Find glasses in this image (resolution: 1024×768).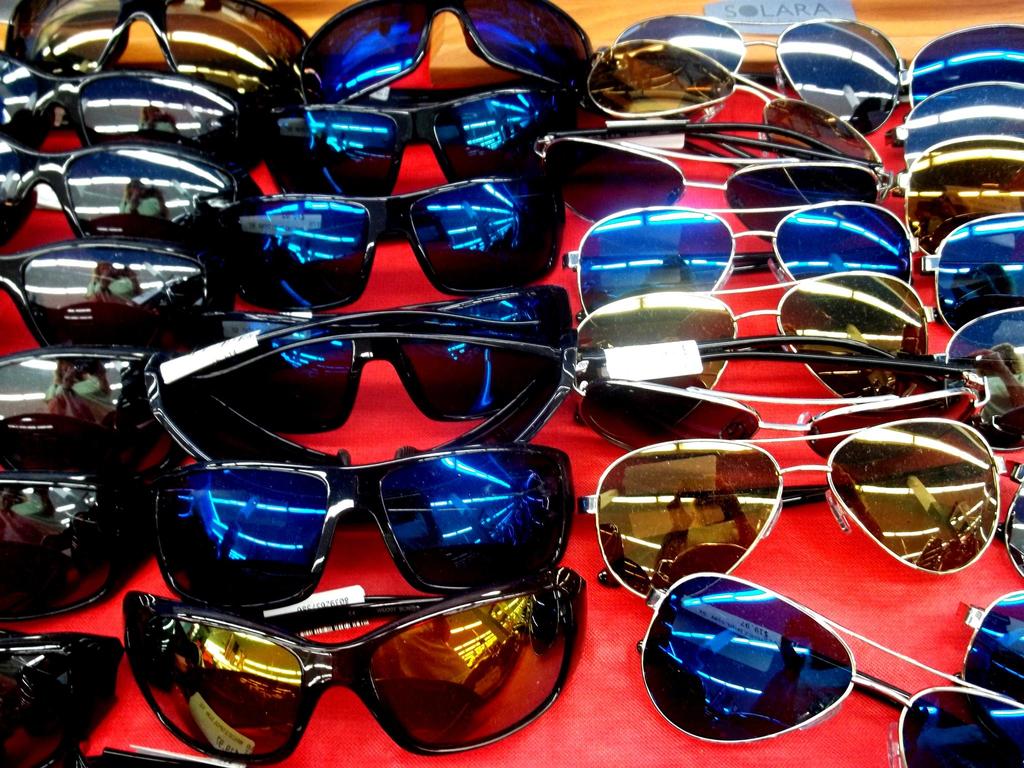
l=532, t=116, r=899, b=225.
